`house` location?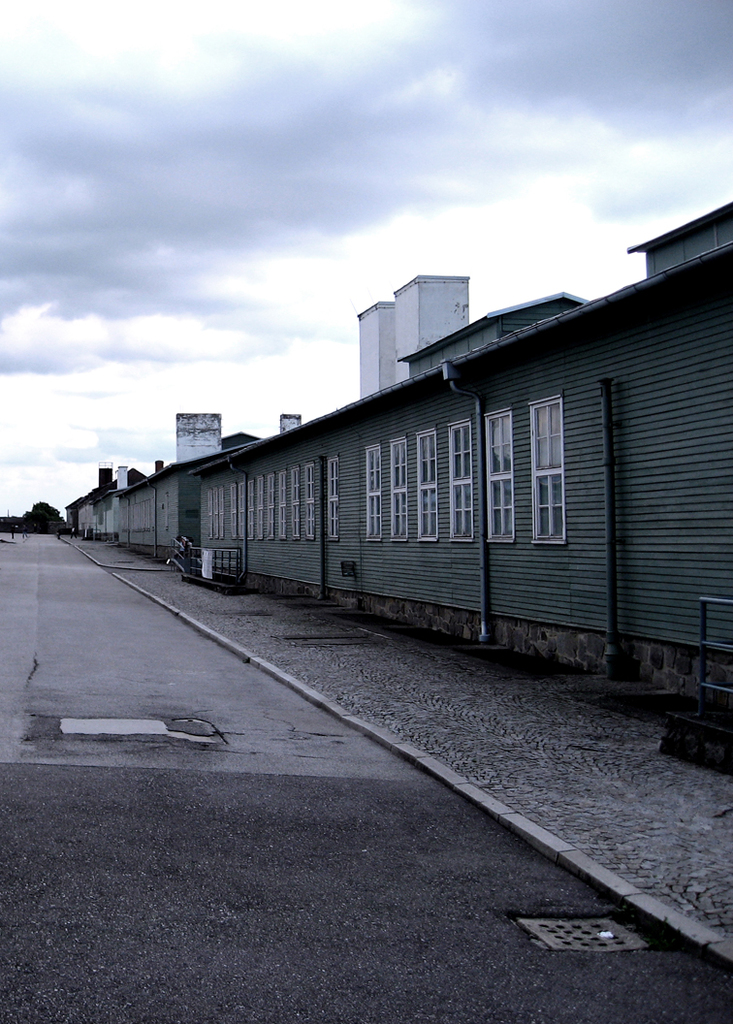
[95, 246, 689, 680]
